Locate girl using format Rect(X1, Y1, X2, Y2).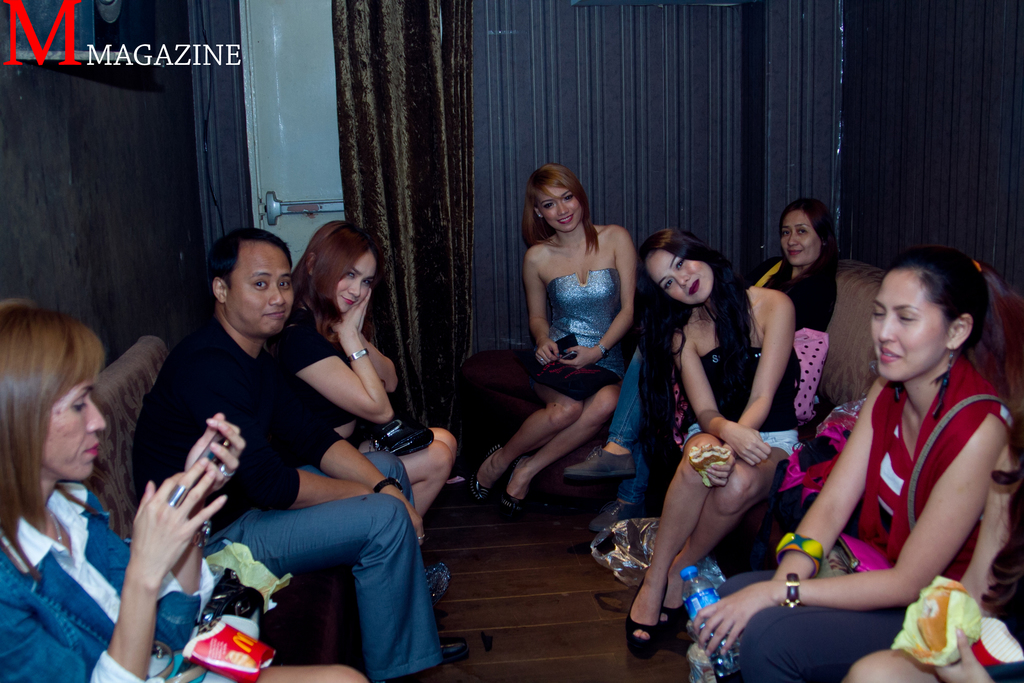
Rect(461, 158, 648, 518).
